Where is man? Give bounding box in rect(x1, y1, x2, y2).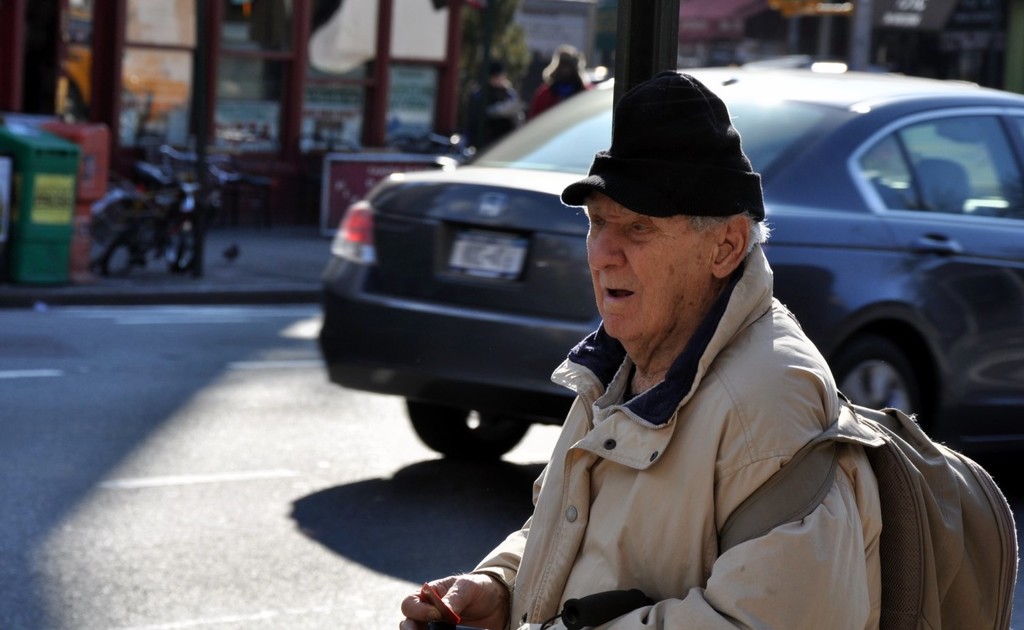
rect(524, 12, 923, 626).
